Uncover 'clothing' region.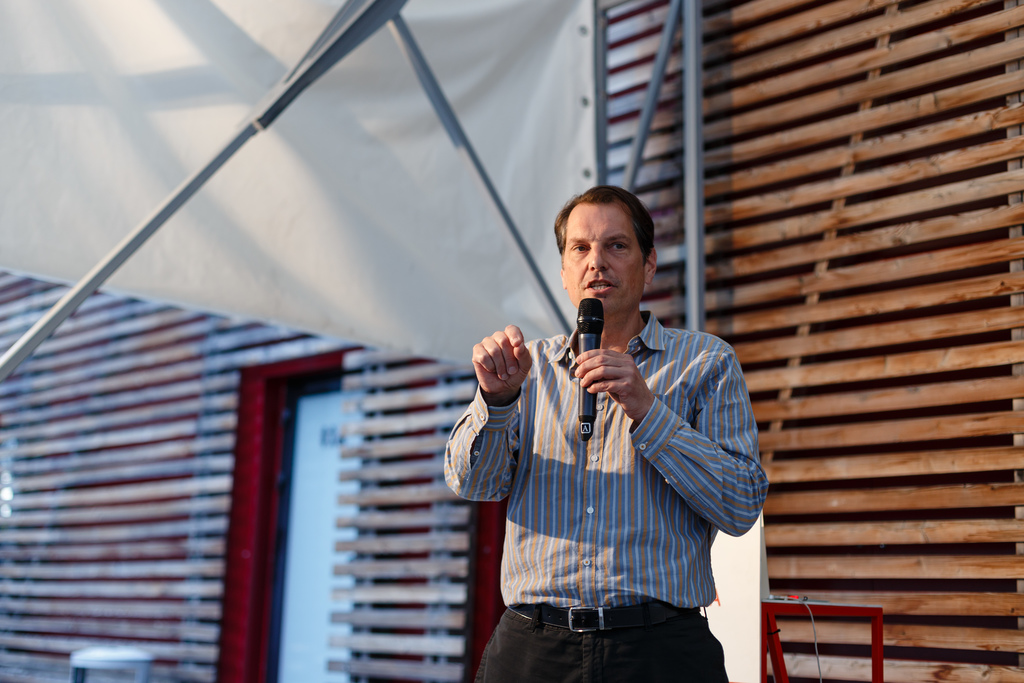
Uncovered: {"x1": 461, "y1": 279, "x2": 755, "y2": 638}.
